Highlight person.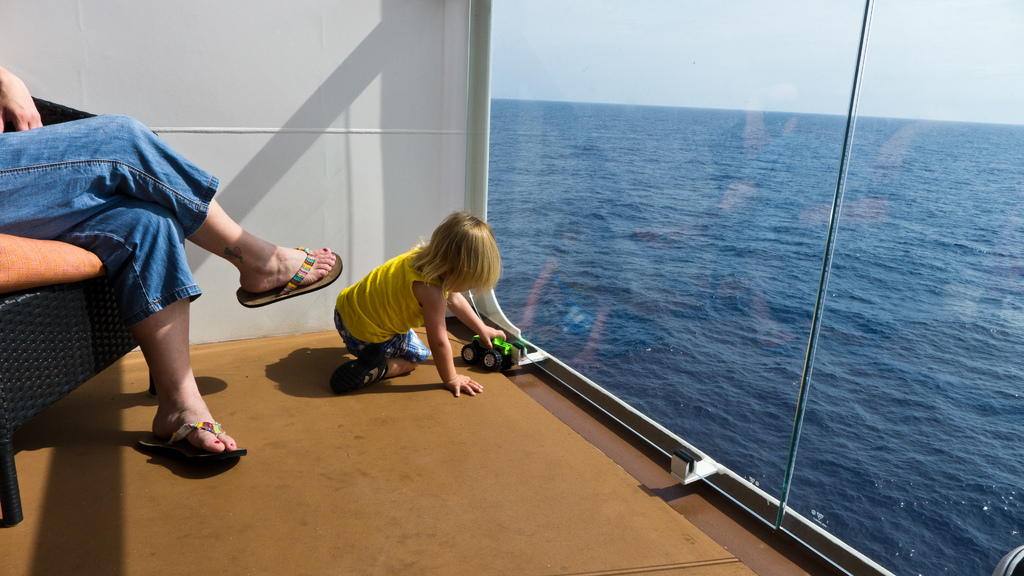
Highlighted region: 328/199/531/394.
